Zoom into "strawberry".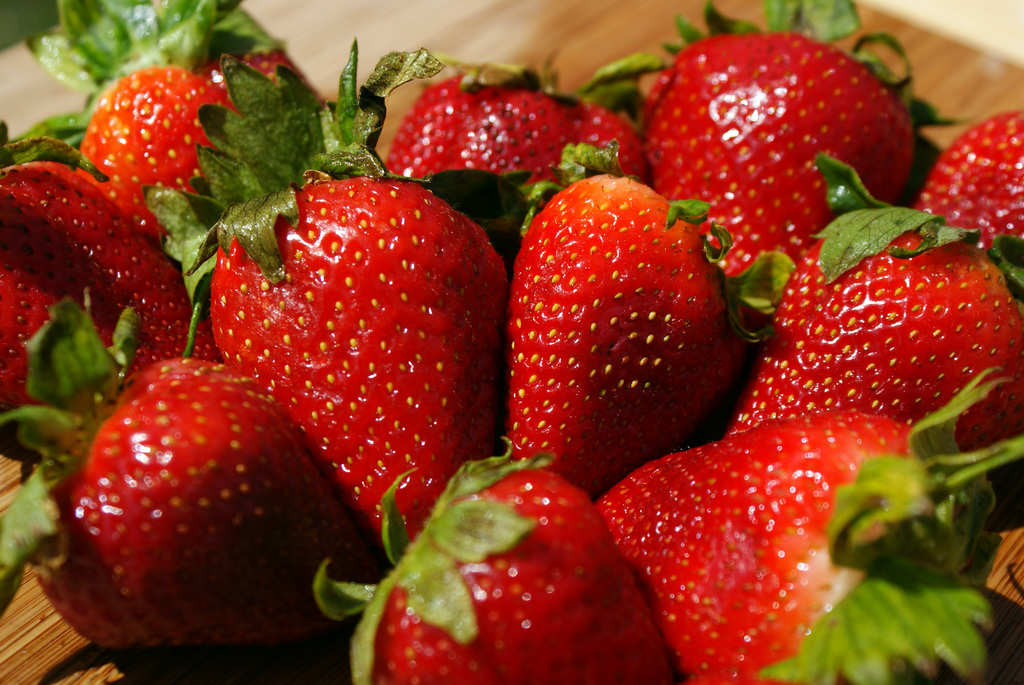
Zoom target: [left=582, top=358, right=1023, bottom=684].
